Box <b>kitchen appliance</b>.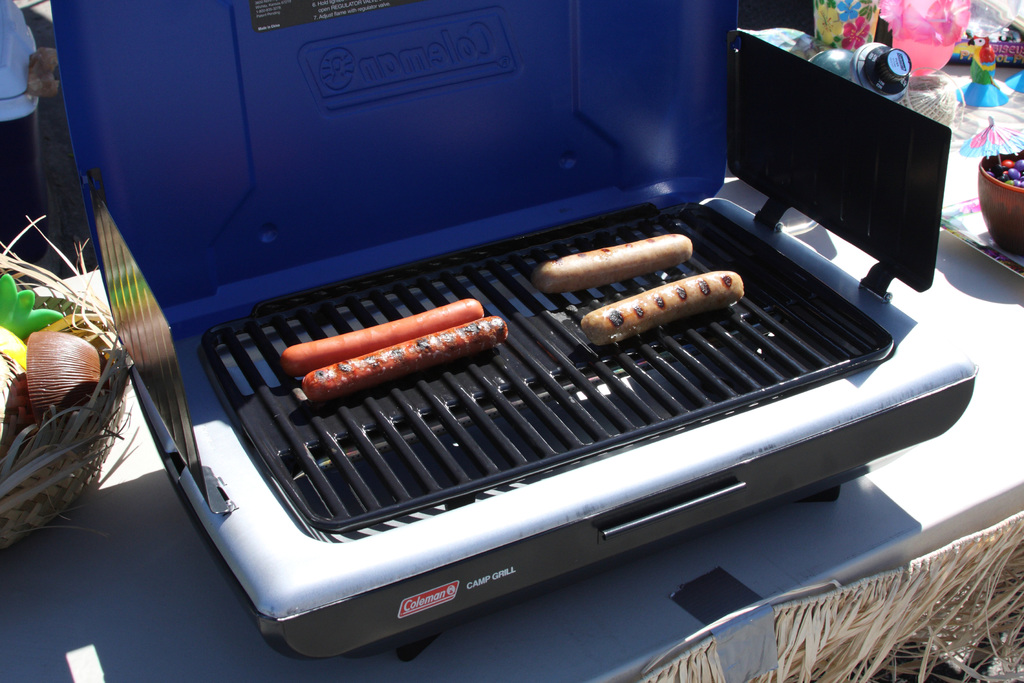
l=808, t=44, r=913, b=104.
